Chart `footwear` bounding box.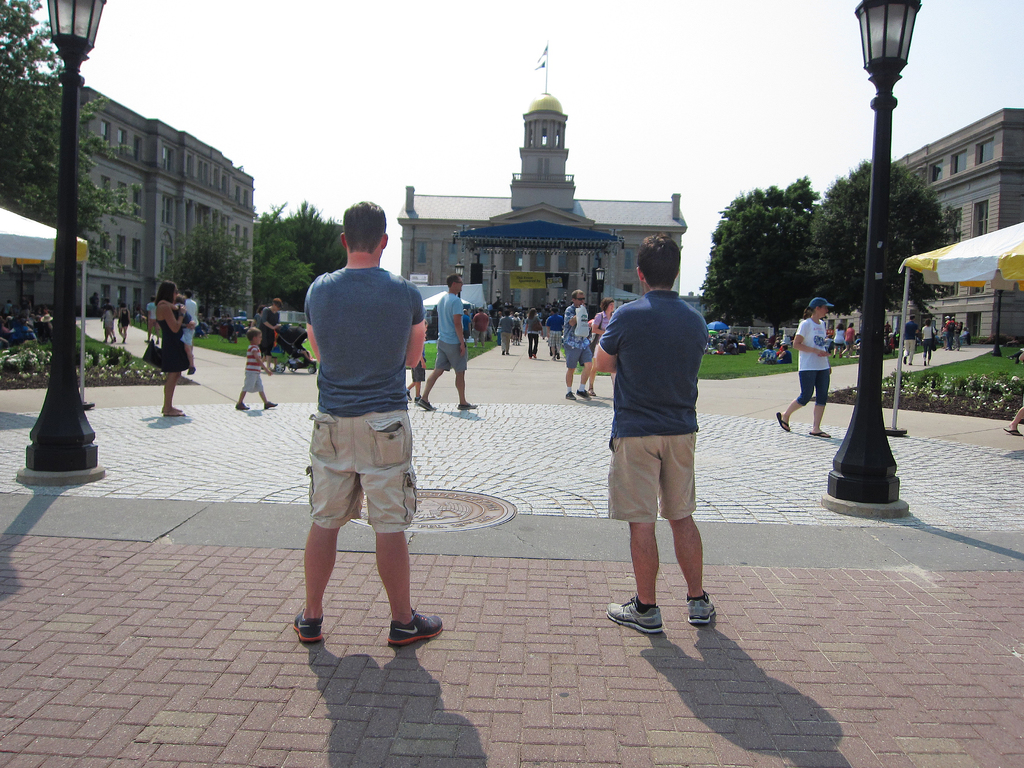
Charted: select_region(389, 607, 444, 645).
